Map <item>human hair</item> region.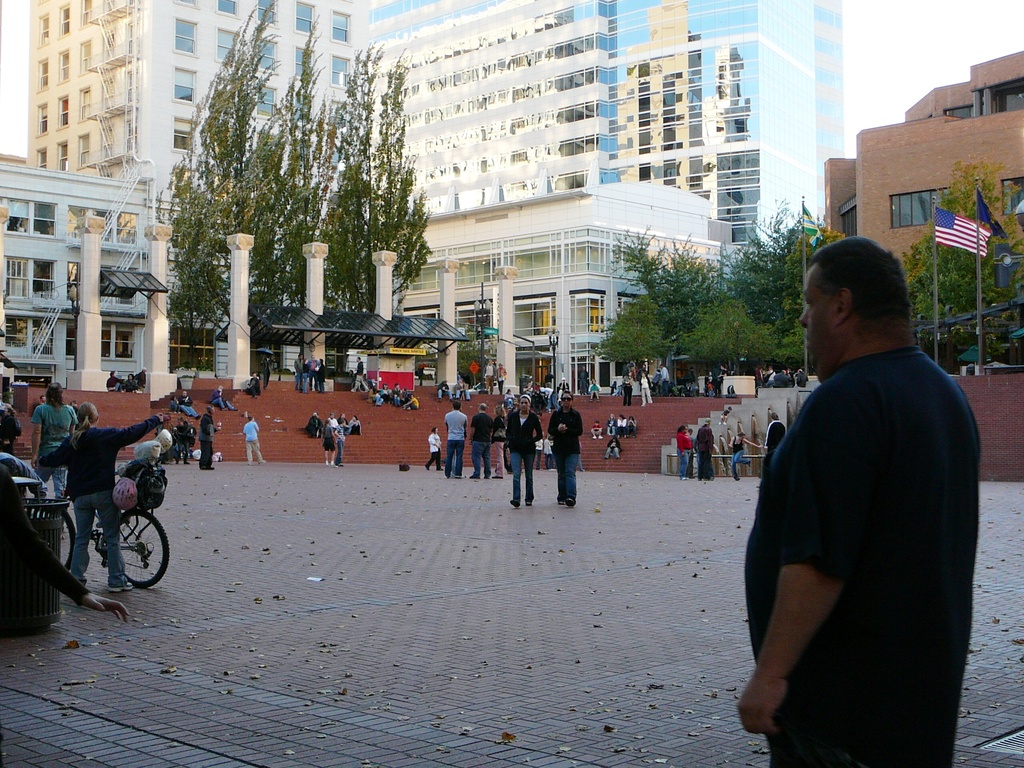
Mapped to [519,388,531,401].
